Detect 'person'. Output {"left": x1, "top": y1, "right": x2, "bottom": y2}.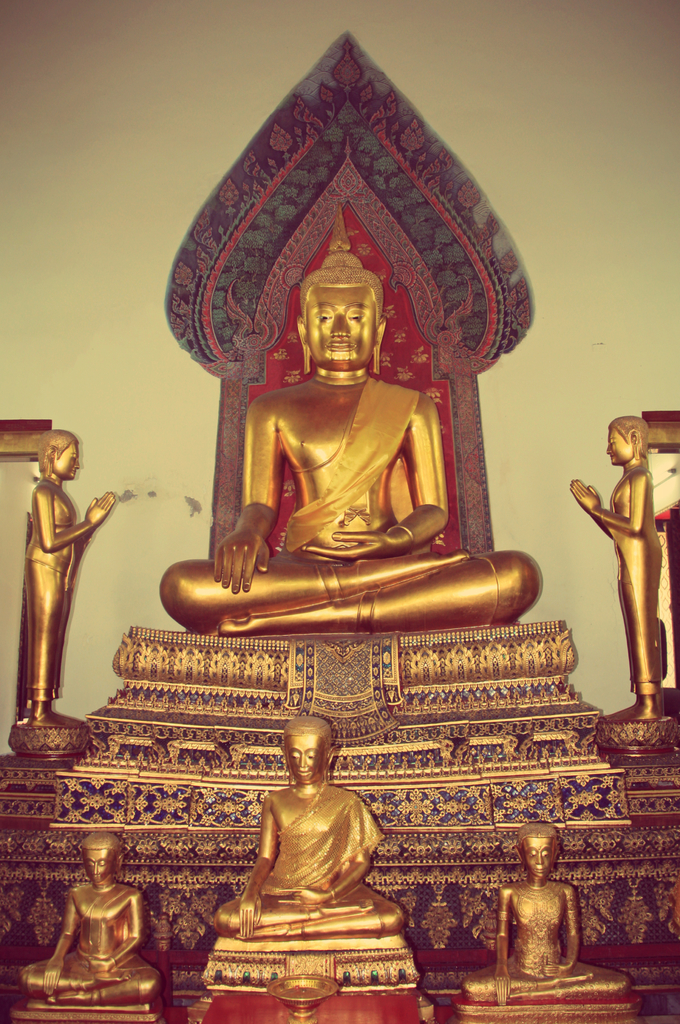
{"left": 19, "top": 833, "right": 161, "bottom": 1003}.
